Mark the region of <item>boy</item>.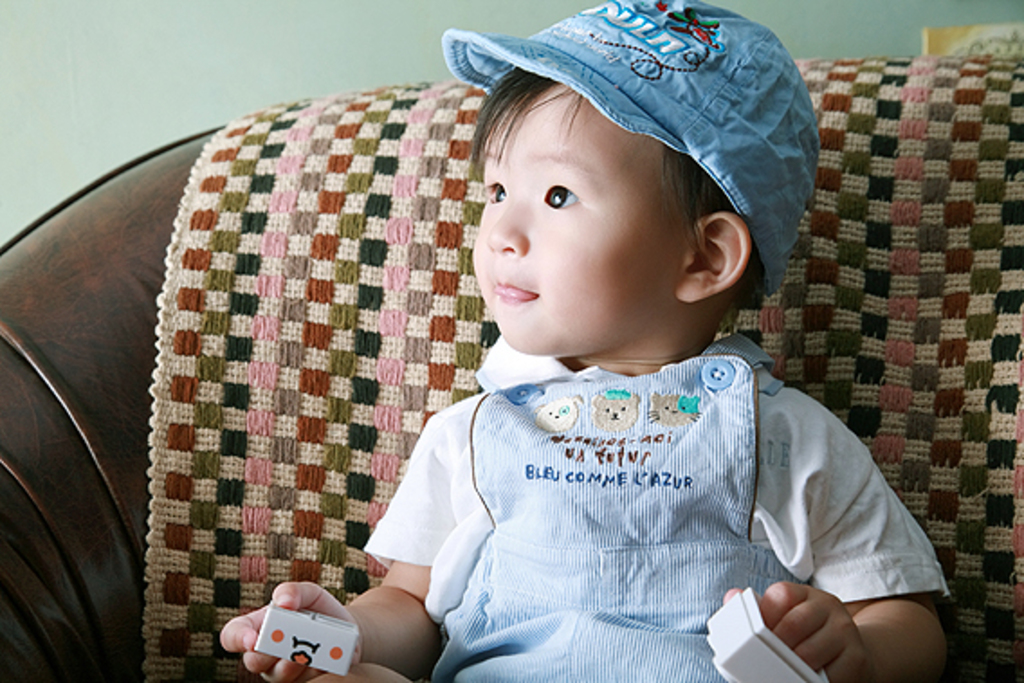
Region: select_region(317, 27, 900, 667).
